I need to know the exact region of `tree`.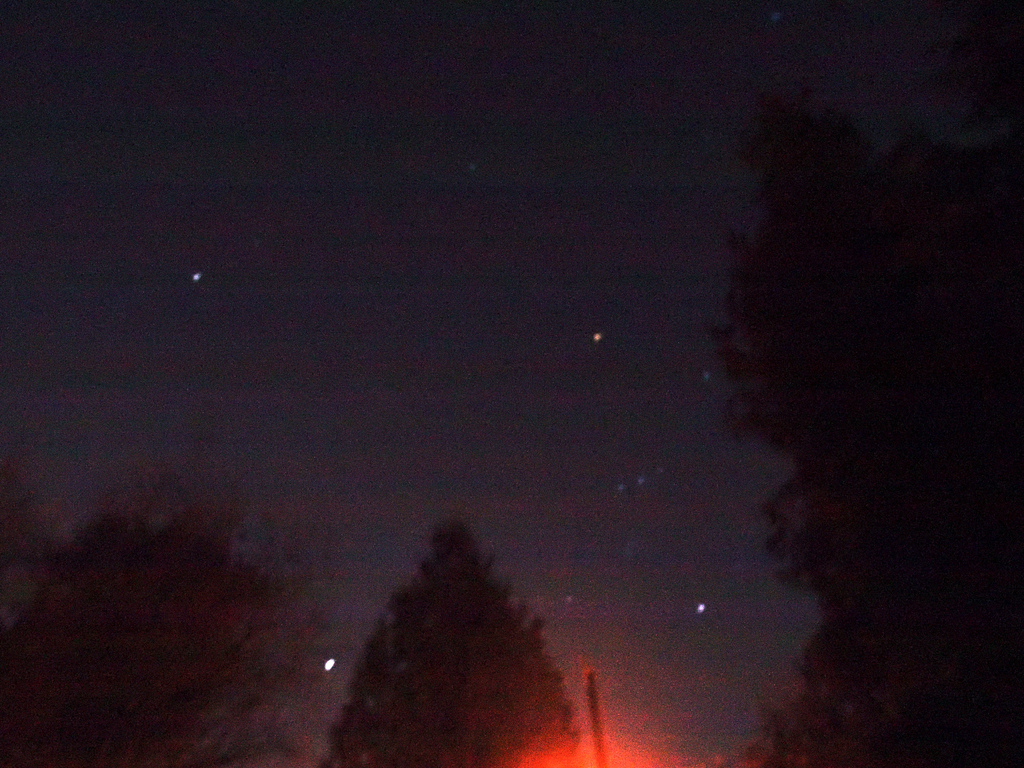
Region: locate(0, 471, 326, 767).
